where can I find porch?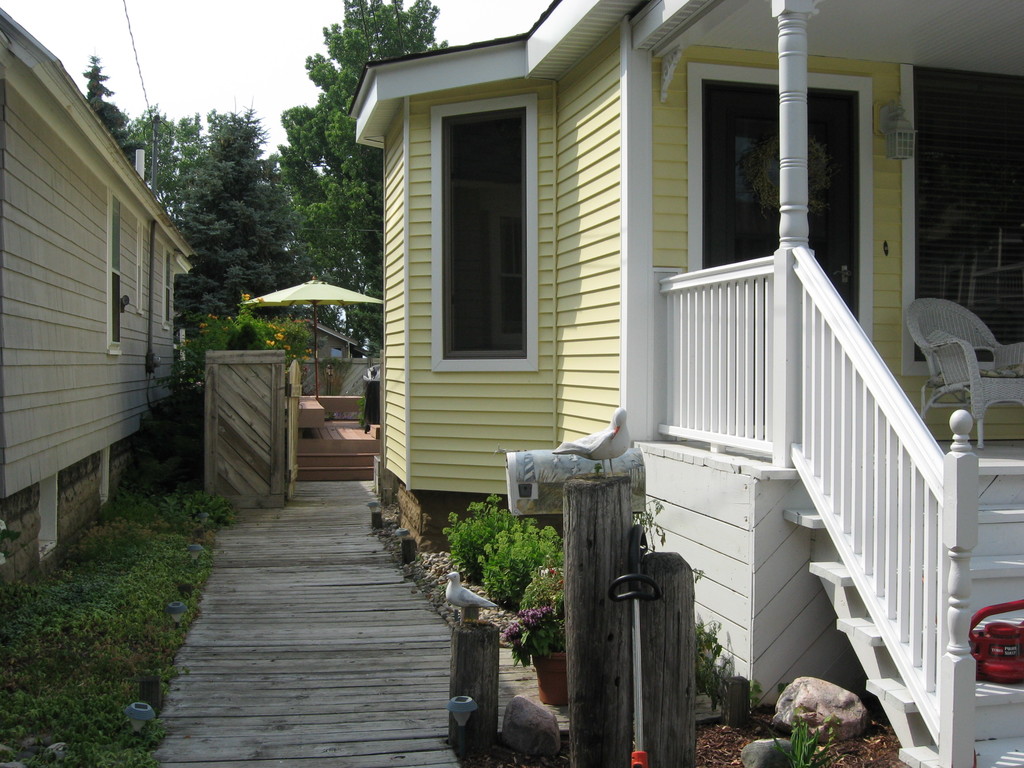
You can find it at <box>653,243,1023,484</box>.
